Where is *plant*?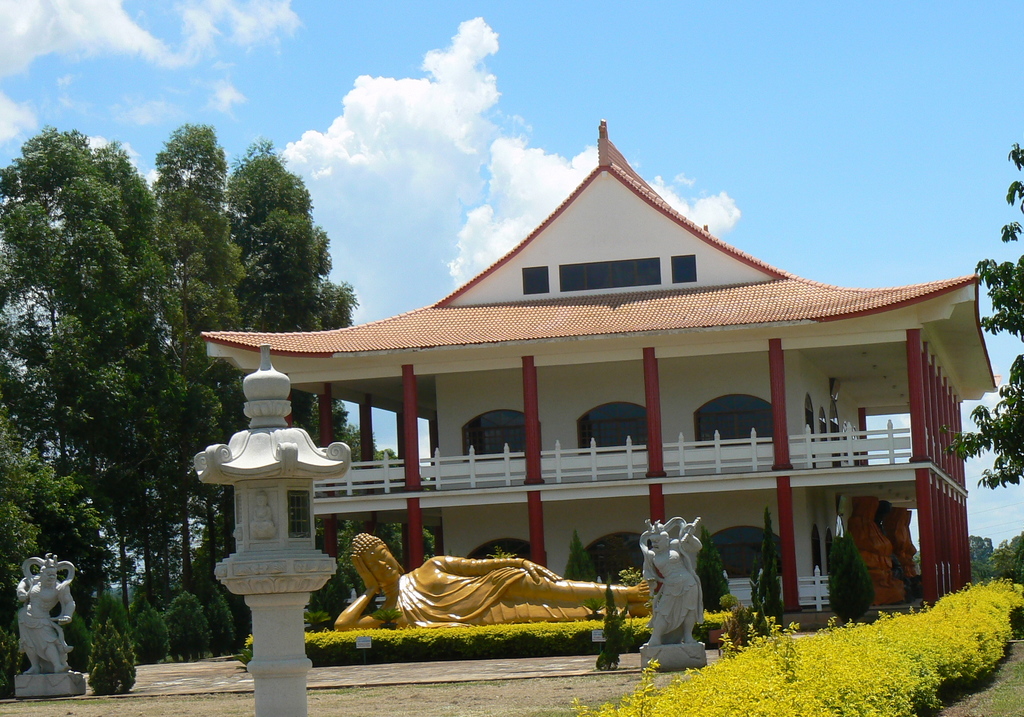
rect(362, 605, 399, 631).
